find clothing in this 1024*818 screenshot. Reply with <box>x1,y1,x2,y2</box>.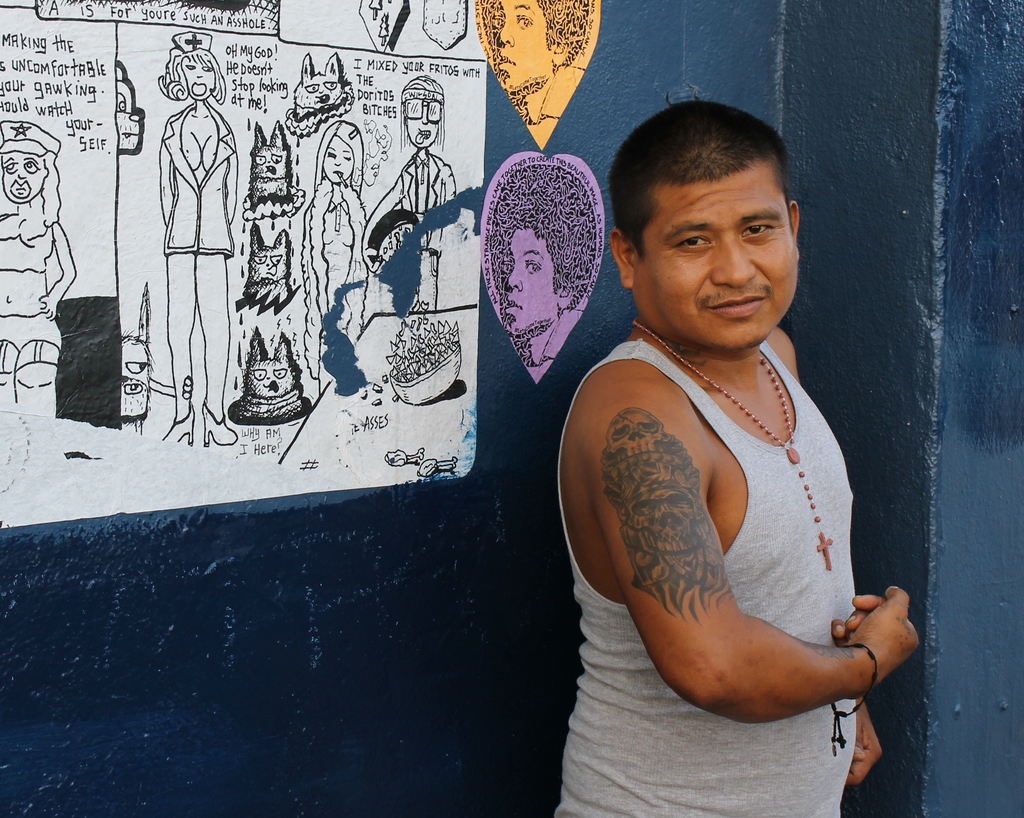
<box>541,326,881,817</box>.
